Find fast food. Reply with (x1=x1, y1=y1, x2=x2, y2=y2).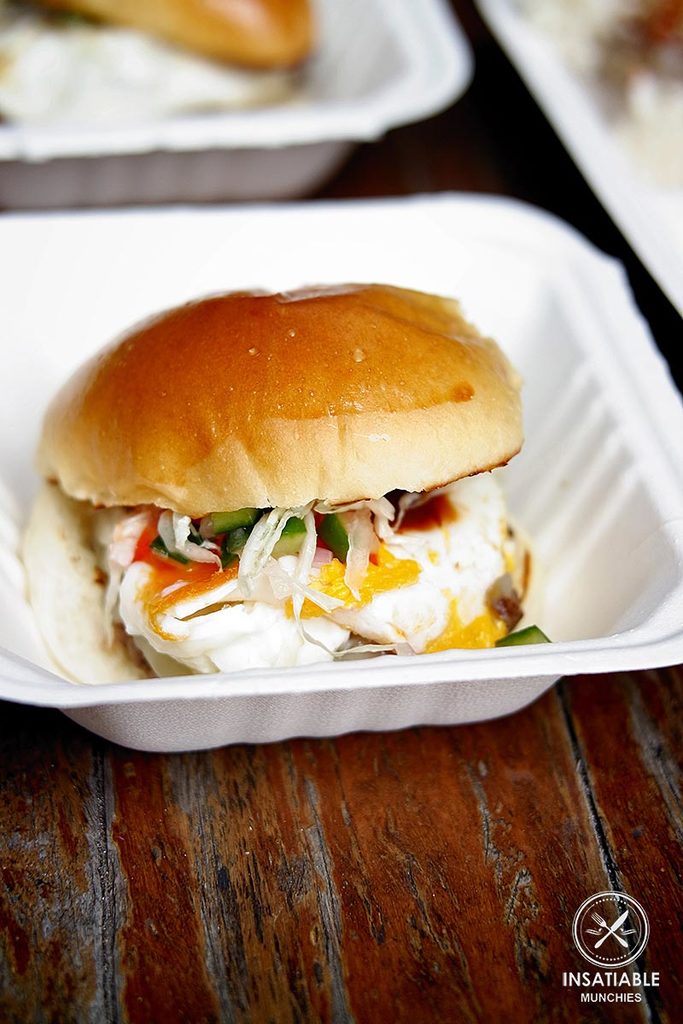
(x1=0, y1=0, x2=318, y2=135).
